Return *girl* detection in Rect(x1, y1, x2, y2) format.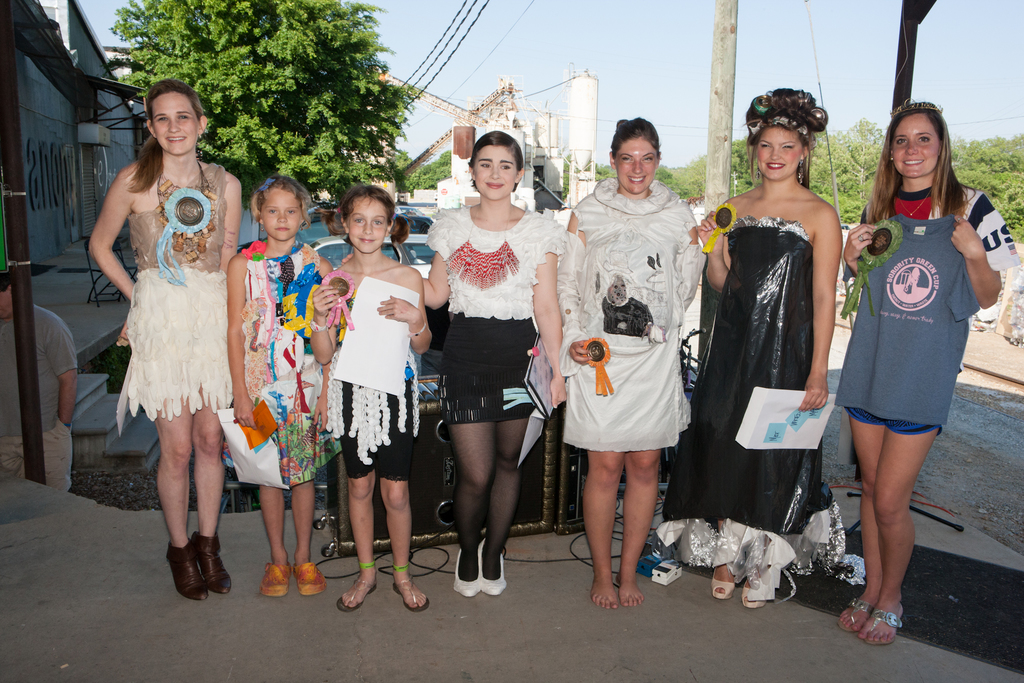
Rect(225, 169, 333, 598).
